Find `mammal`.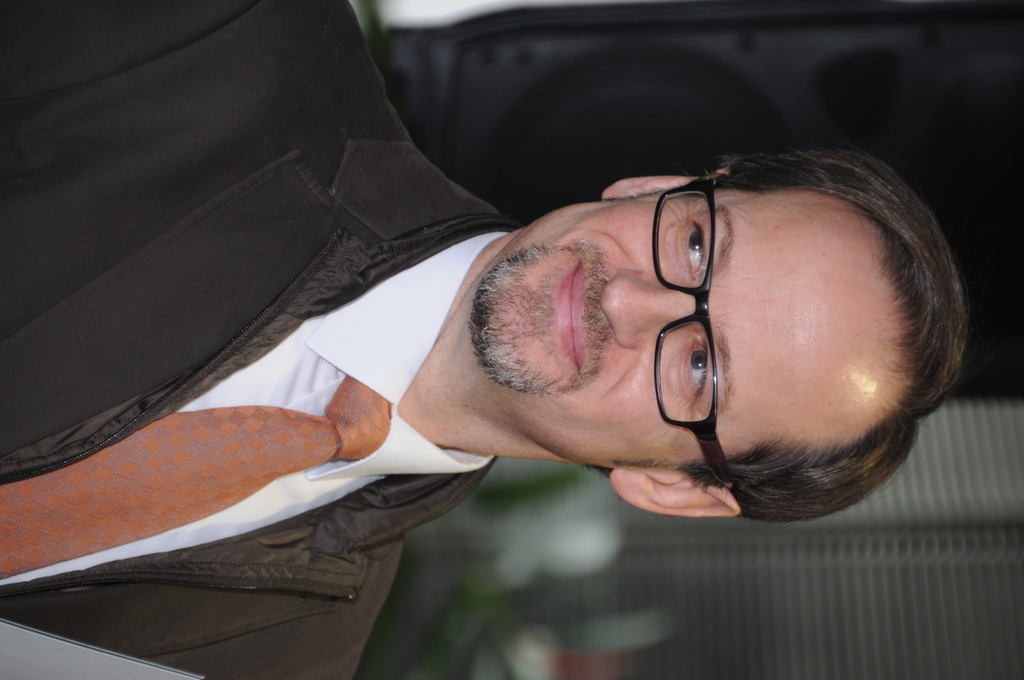
detection(0, 0, 977, 679).
